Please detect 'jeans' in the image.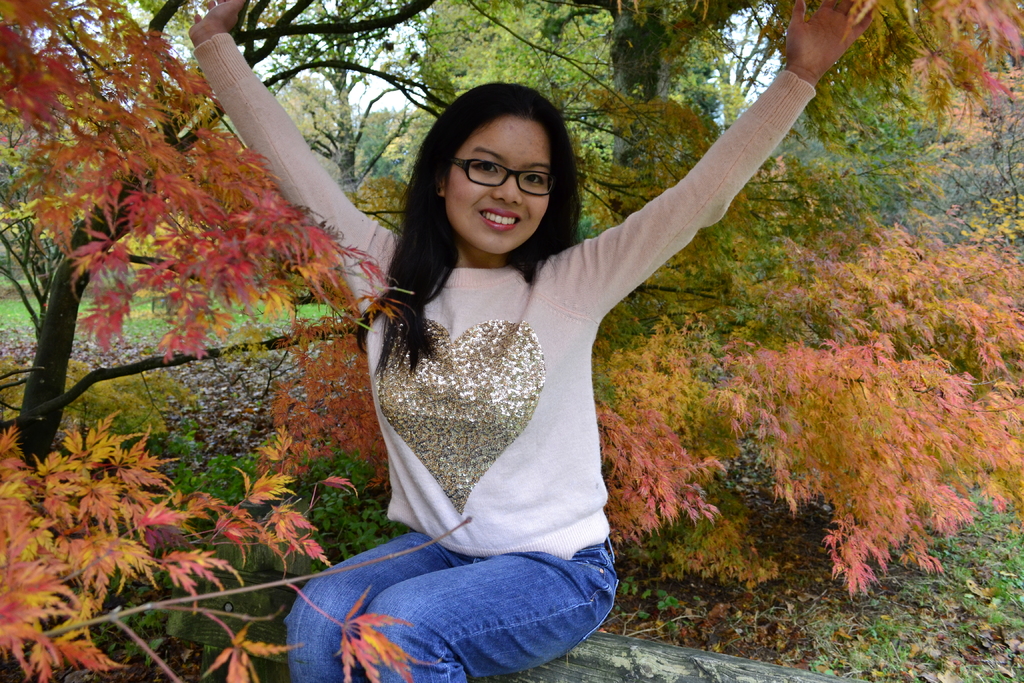
region(285, 532, 617, 682).
